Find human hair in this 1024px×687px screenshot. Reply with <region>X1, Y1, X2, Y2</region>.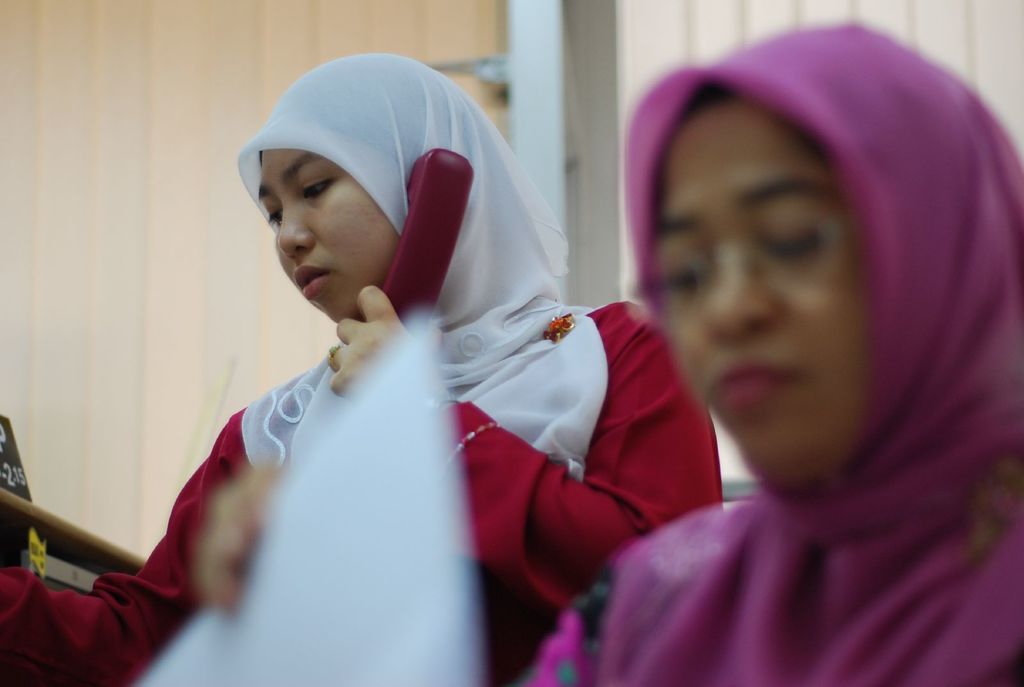
<region>644, 75, 729, 215</region>.
